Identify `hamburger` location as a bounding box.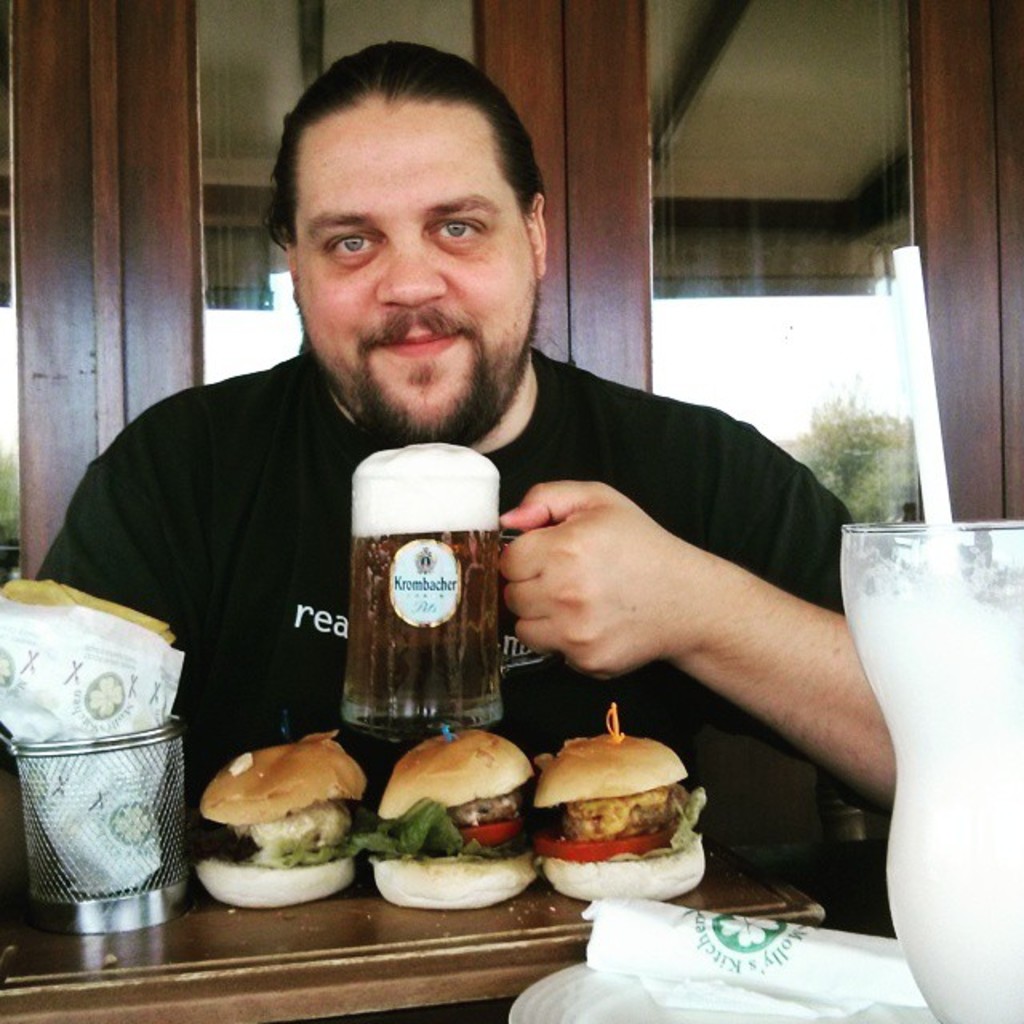
region(526, 734, 709, 909).
